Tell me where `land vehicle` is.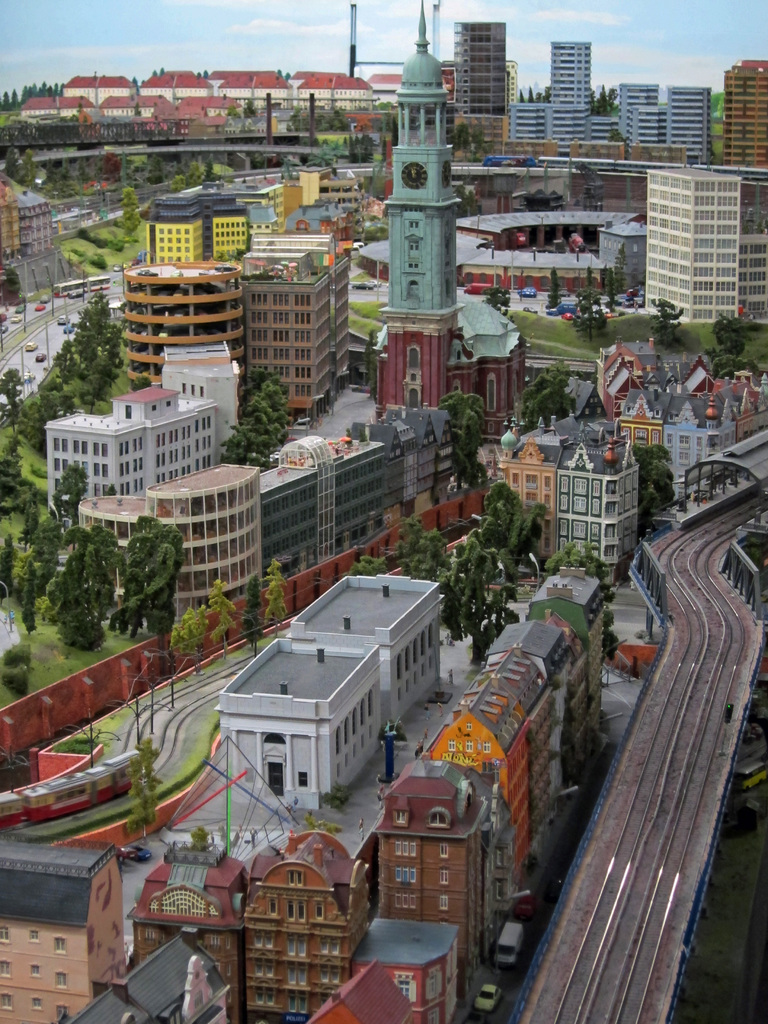
`land vehicle` is at (x1=128, y1=843, x2=154, y2=861).
